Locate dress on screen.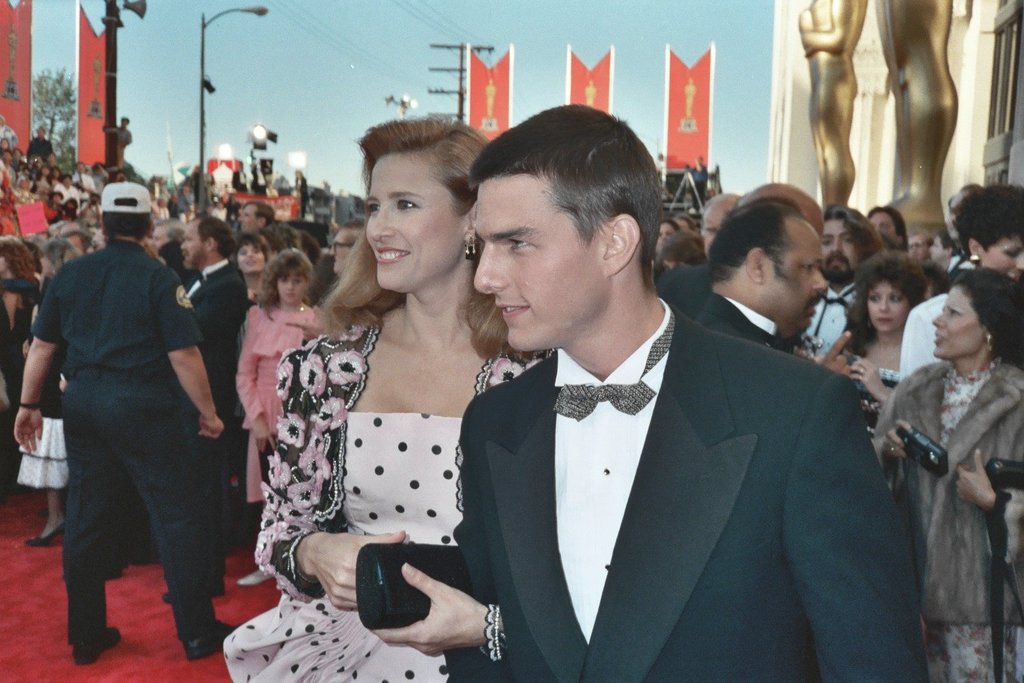
On screen at BBox(14, 312, 83, 494).
